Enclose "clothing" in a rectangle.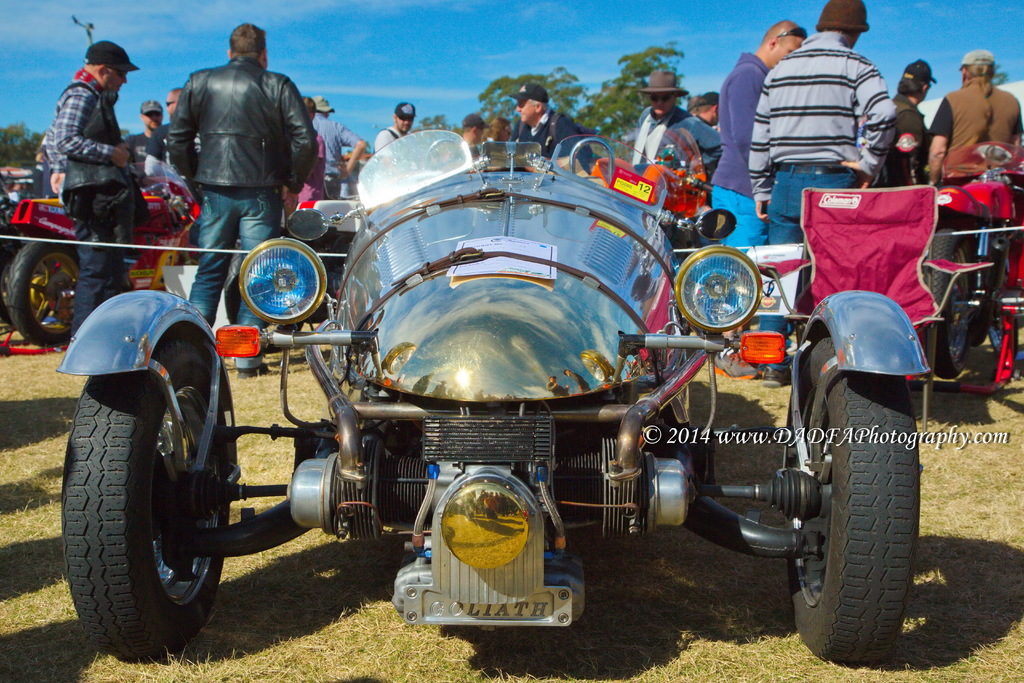
(left=32, top=158, right=41, bottom=195).
